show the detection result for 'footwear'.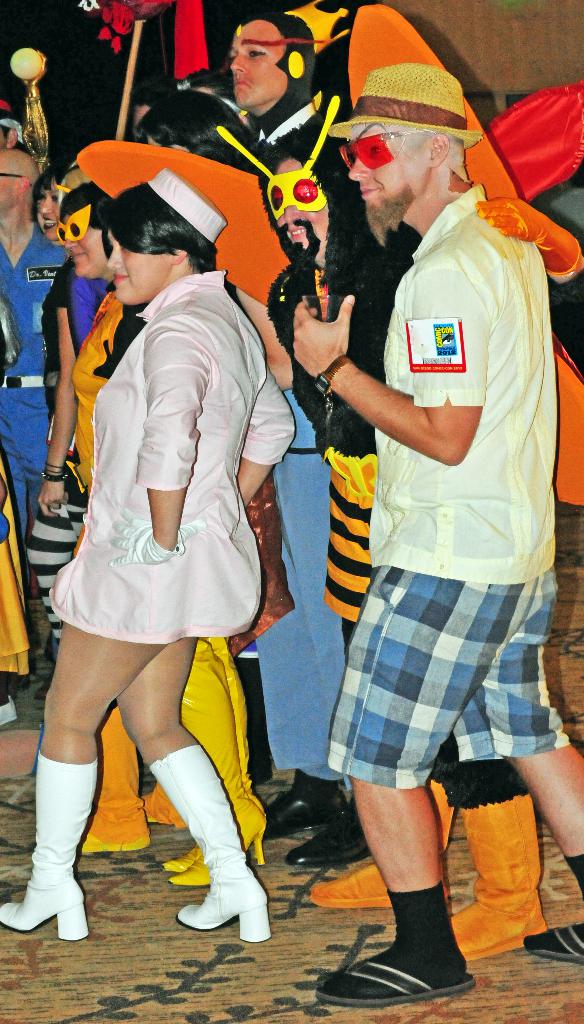
(0,748,97,945).
